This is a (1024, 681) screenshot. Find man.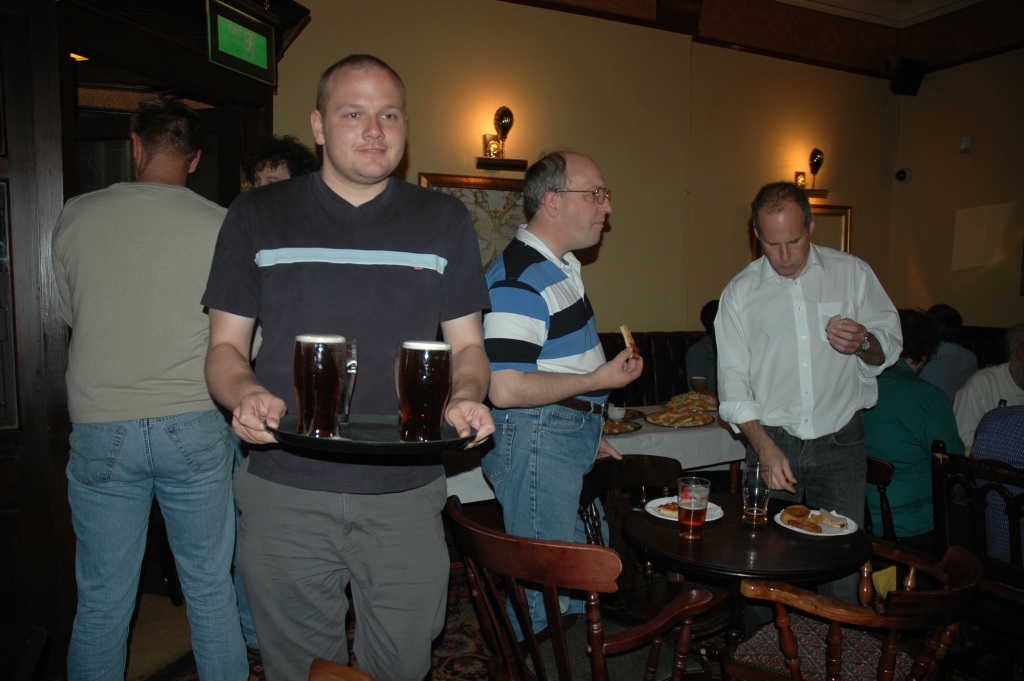
Bounding box: [left=31, top=88, right=263, bottom=670].
